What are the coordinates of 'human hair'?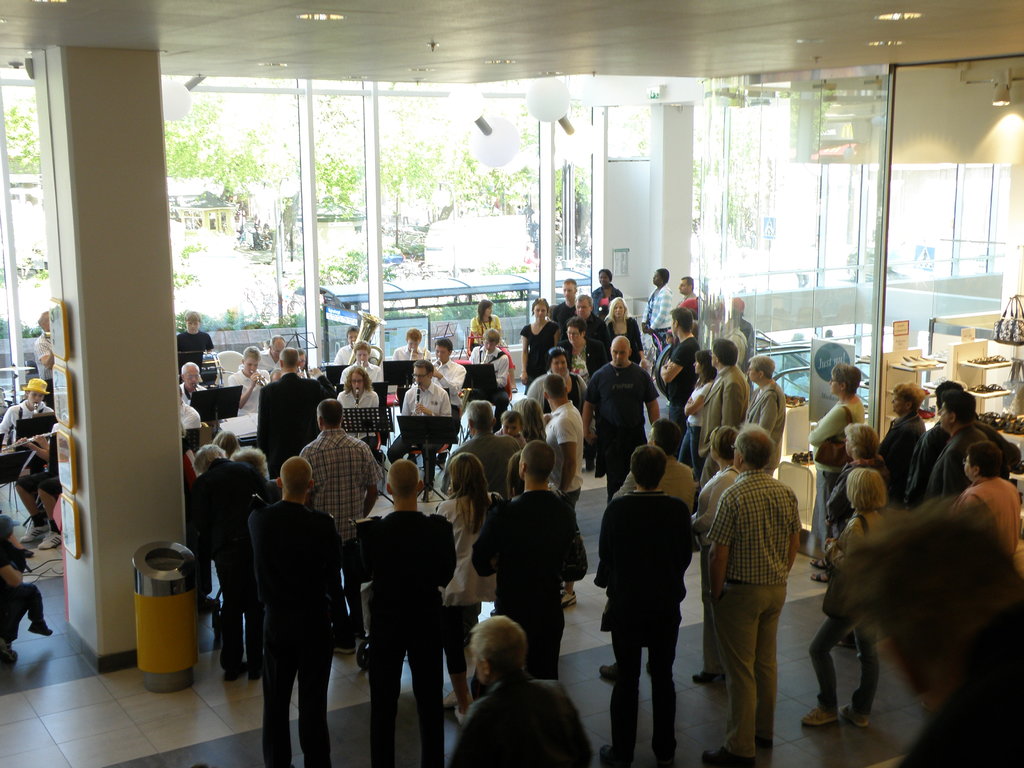
left=895, top=380, right=925, bottom=412.
